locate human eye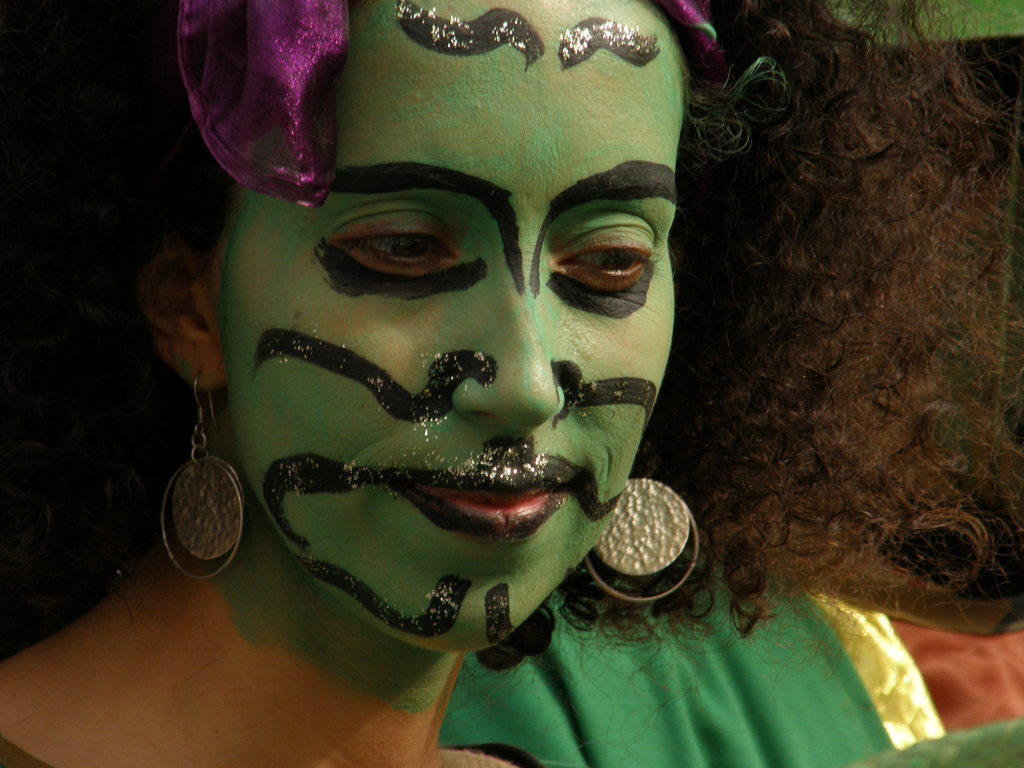
[left=554, top=212, right=650, bottom=297]
